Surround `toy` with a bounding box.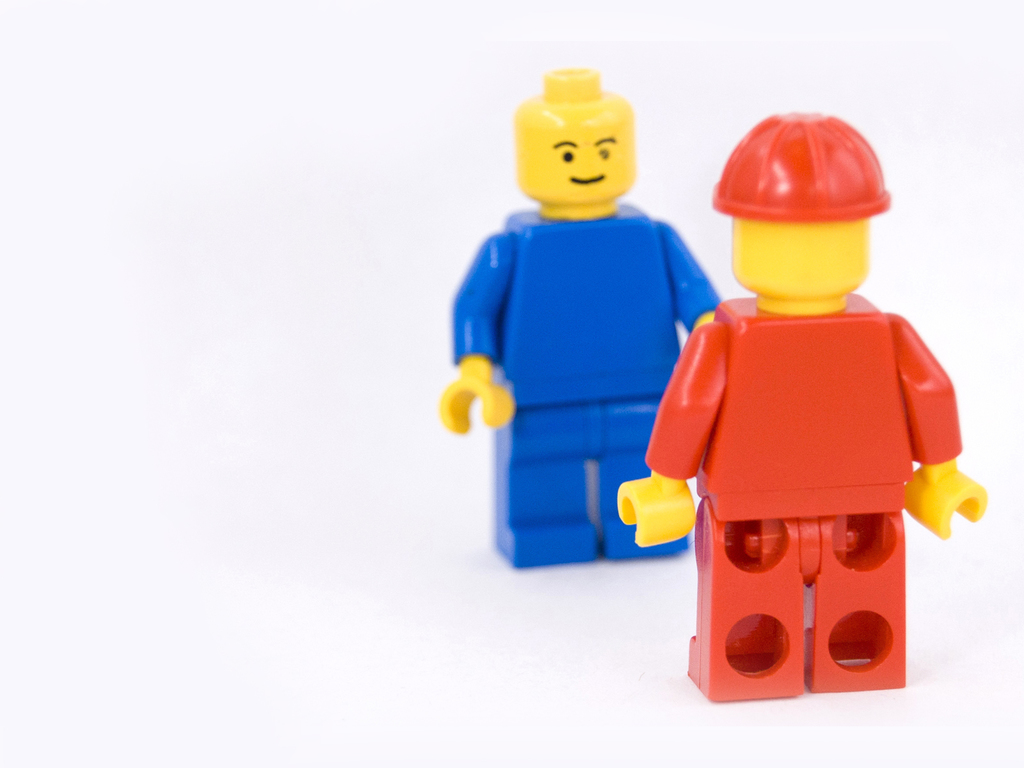
detection(614, 111, 985, 697).
